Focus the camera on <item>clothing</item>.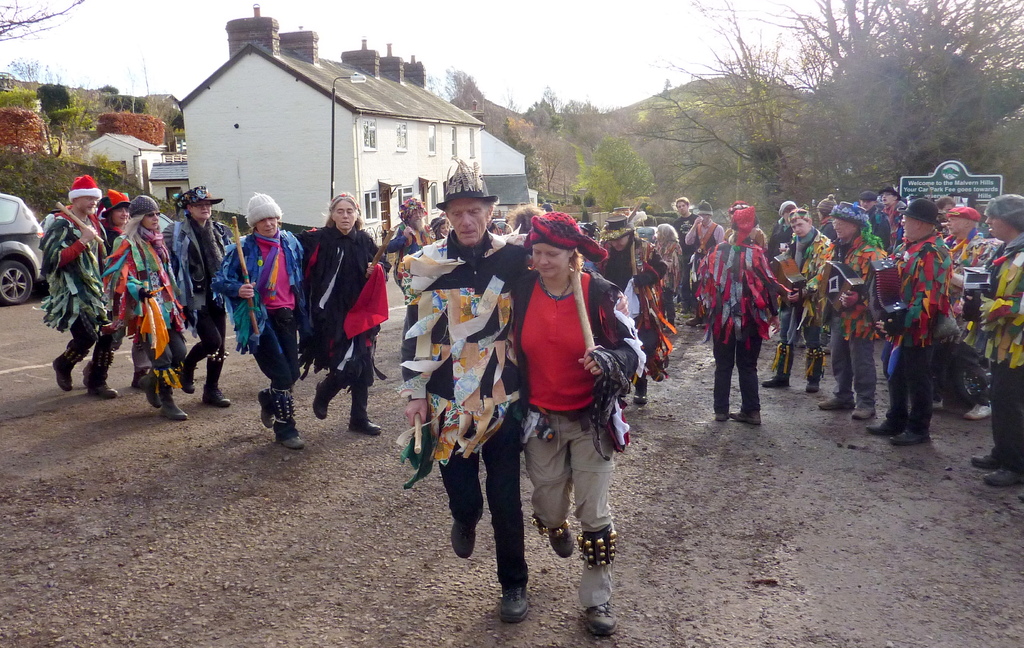
Focus region: bbox=(36, 207, 383, 400).
